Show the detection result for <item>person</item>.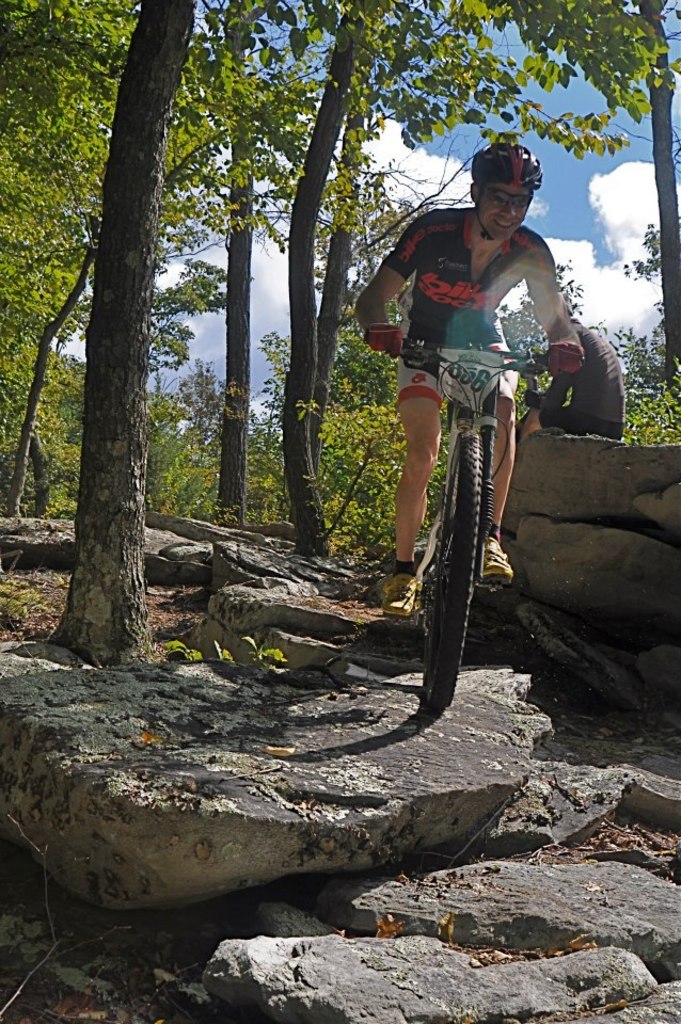
detection(513, 294, 627, 450).
